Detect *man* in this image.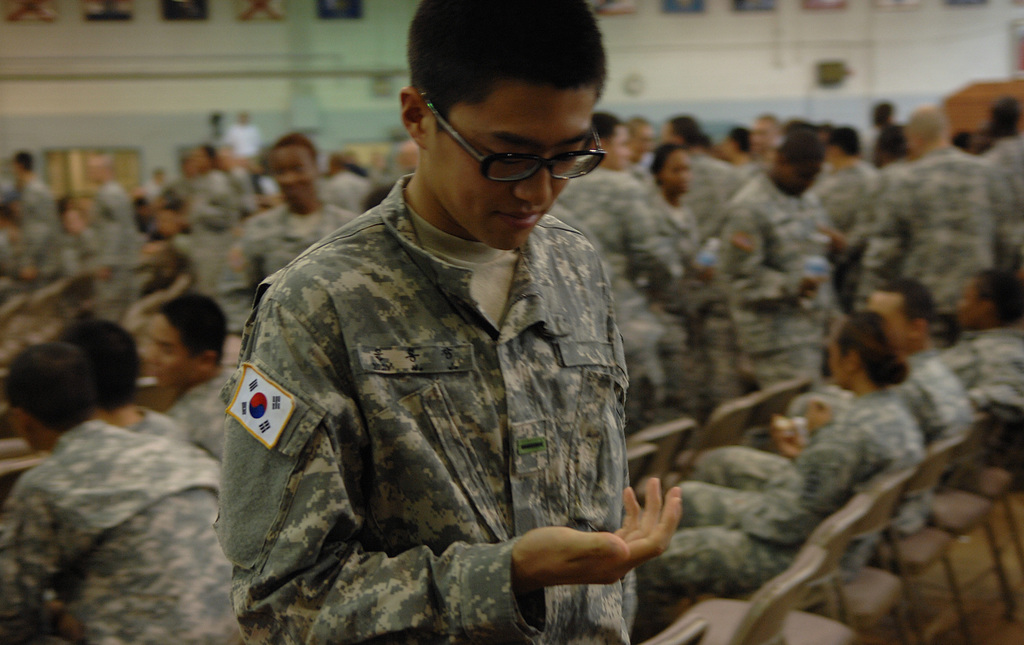
Detection: pyautogui.locateOnScreen(229, 134, 367, 339).
